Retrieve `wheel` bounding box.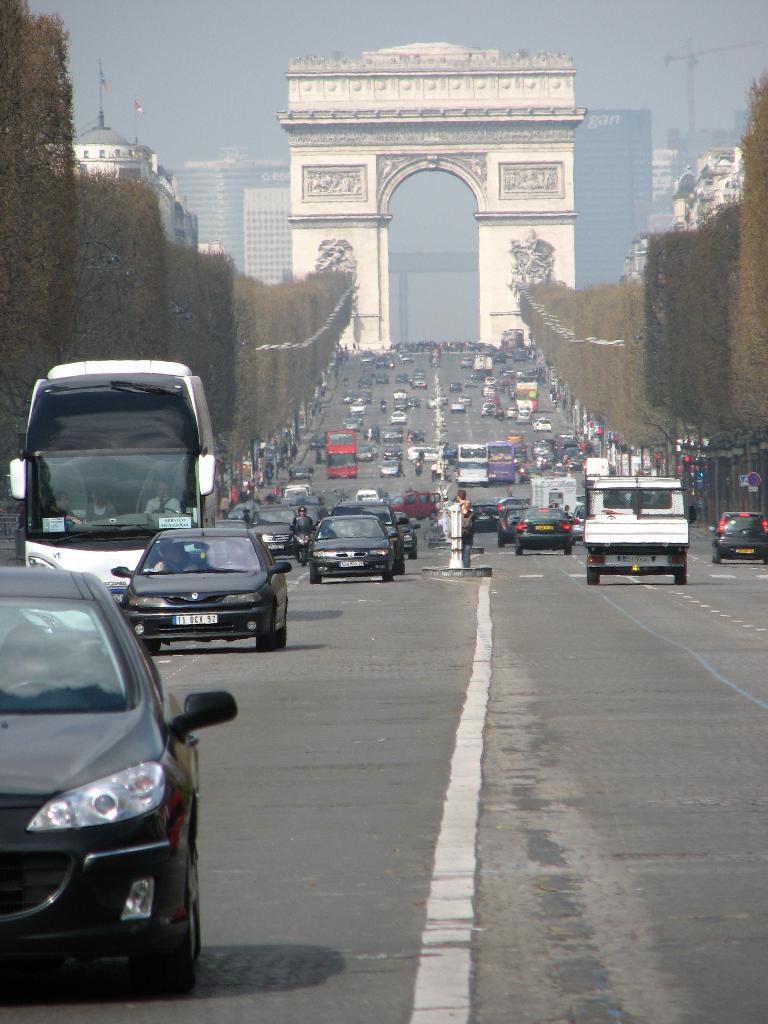
Bounding box: <bbox>308, 568, 319, 586</bbox>.
